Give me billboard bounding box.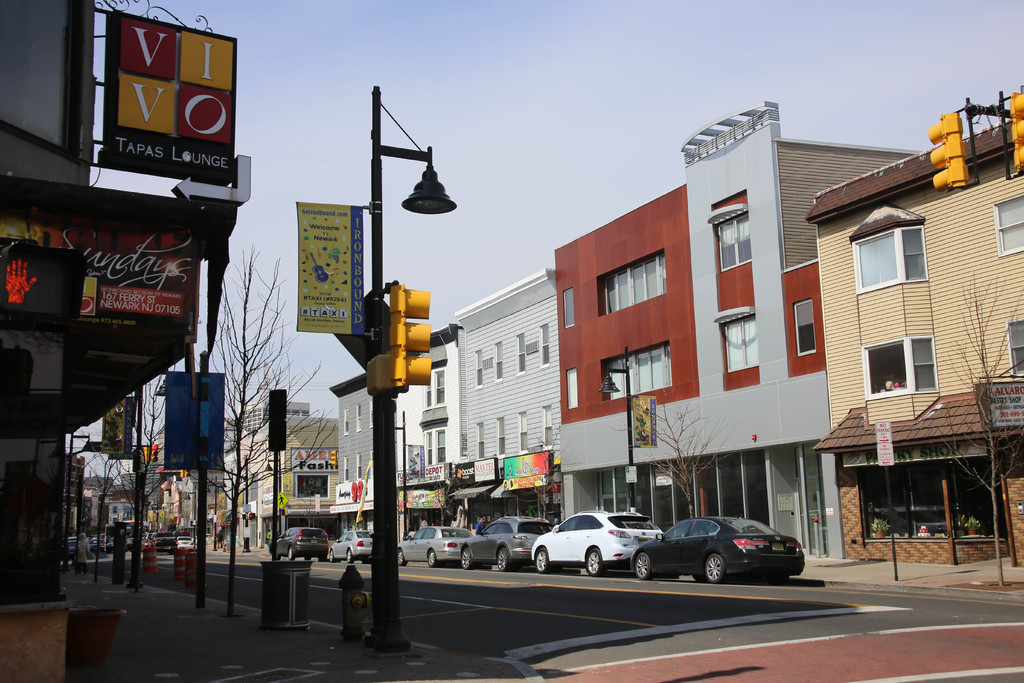
l=95, t=12, r=230, b=186.
